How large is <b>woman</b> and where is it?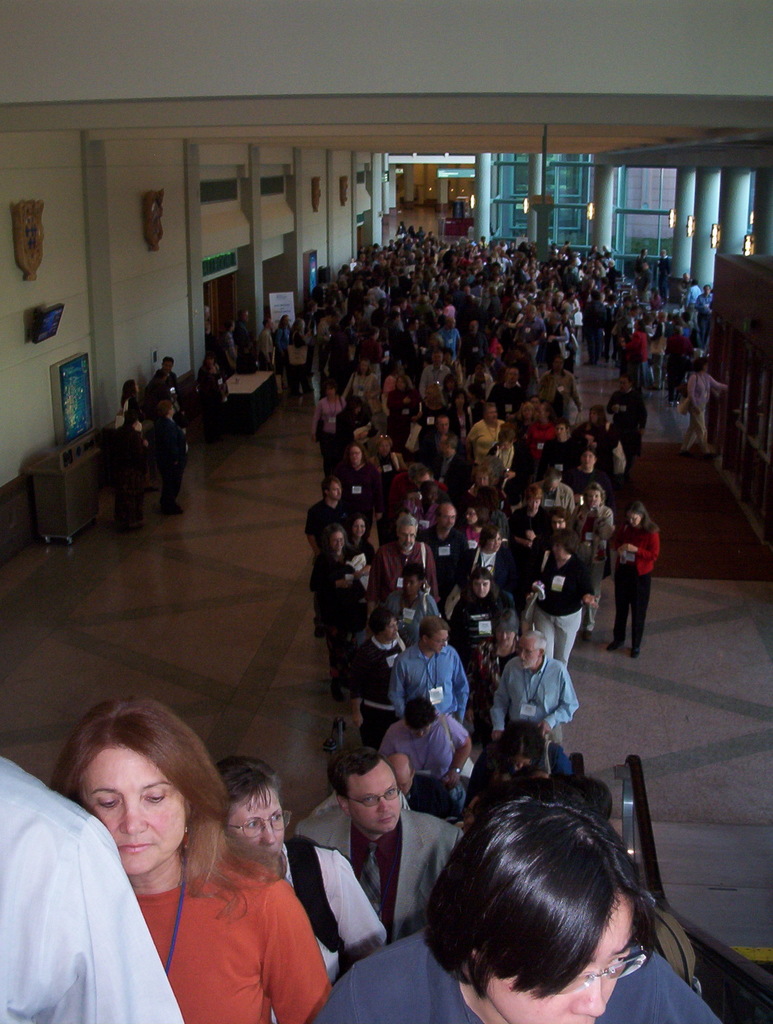
Bounding box: (521, 403, 533, 424).
